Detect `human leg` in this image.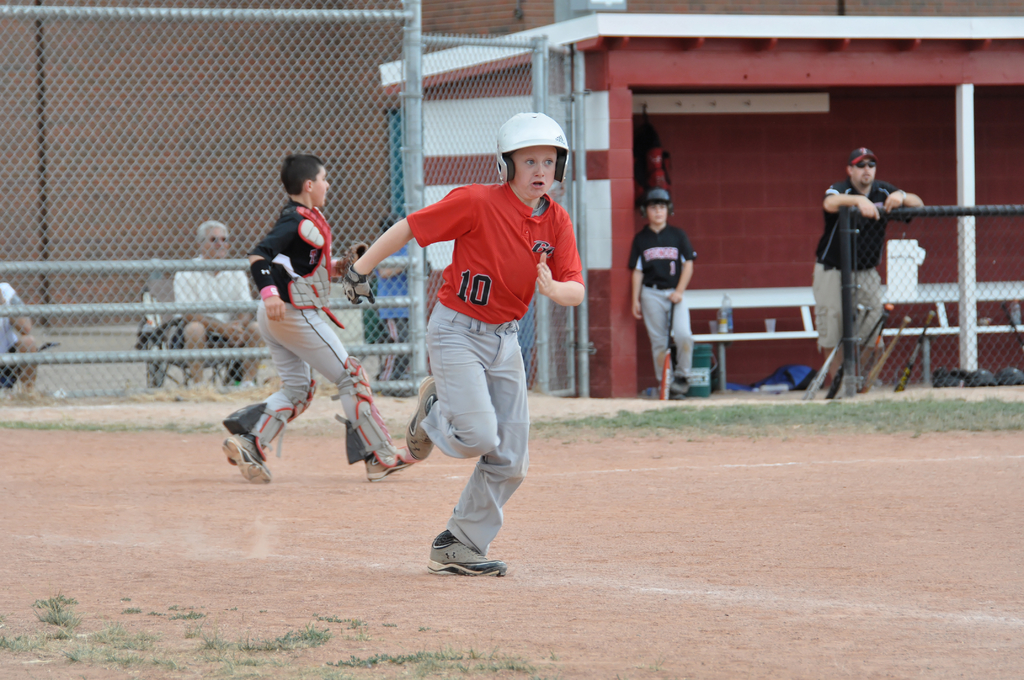
Detection: {"left": 10, "top": 335, "right": 39, "bottom": 396}.
